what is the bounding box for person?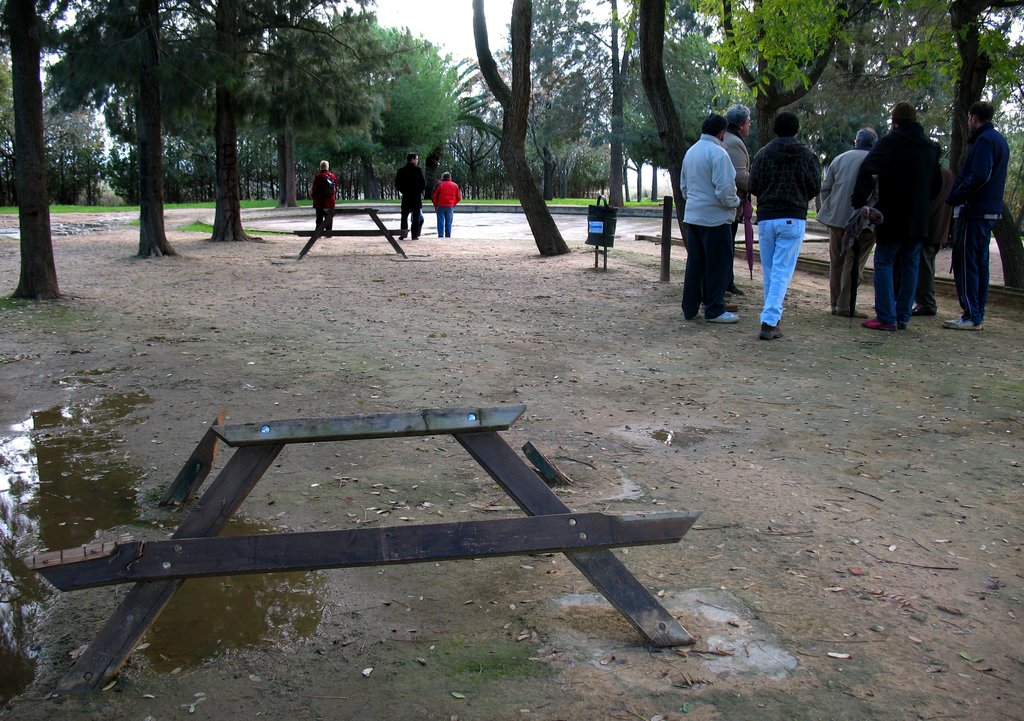
[388,152,424,242].
